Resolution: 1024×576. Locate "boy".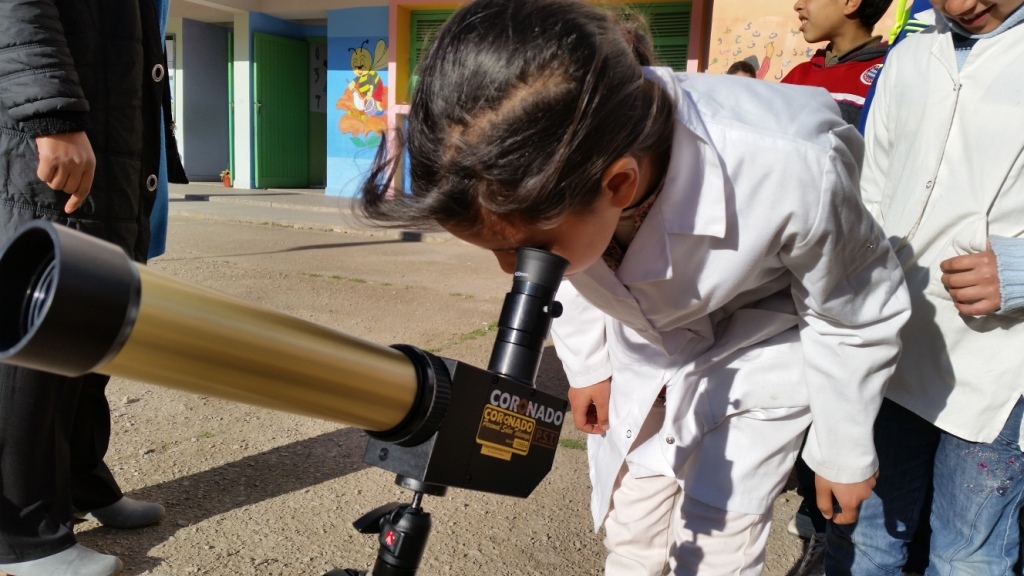
region(853, 0, 1023, 575).
